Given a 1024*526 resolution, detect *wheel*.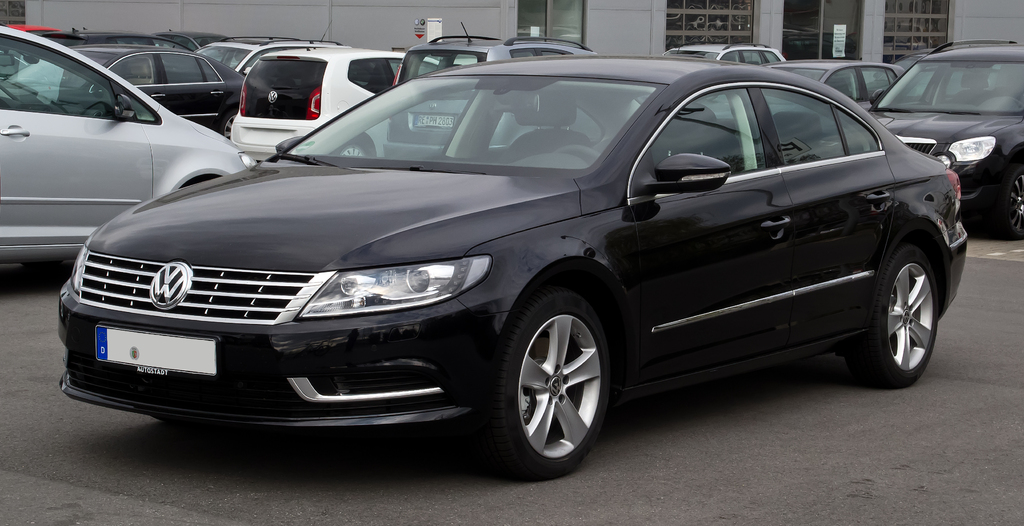
221/107/237/137.
